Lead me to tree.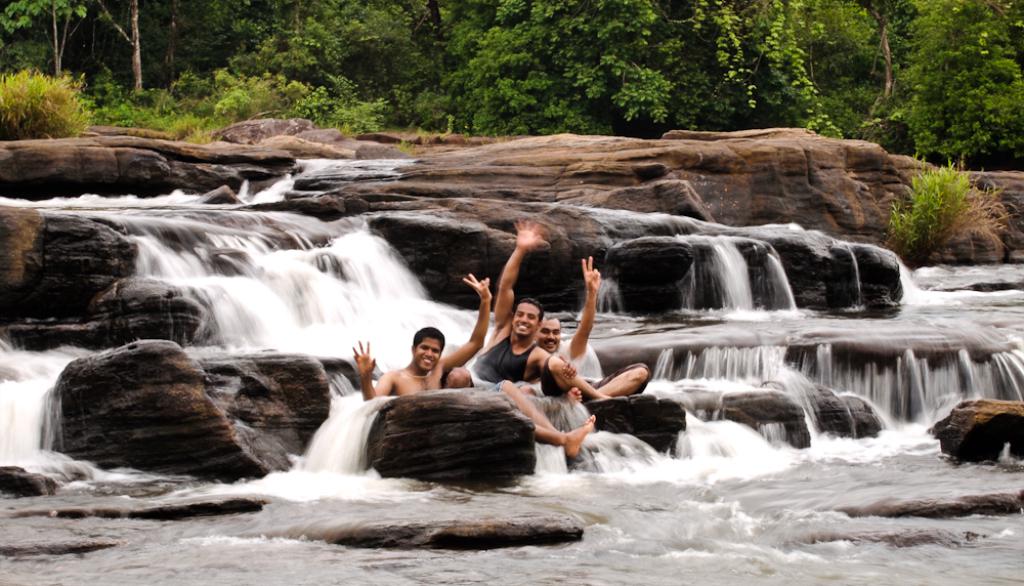
Lead to x1=1 y1=0 x2=90 y2=81.
